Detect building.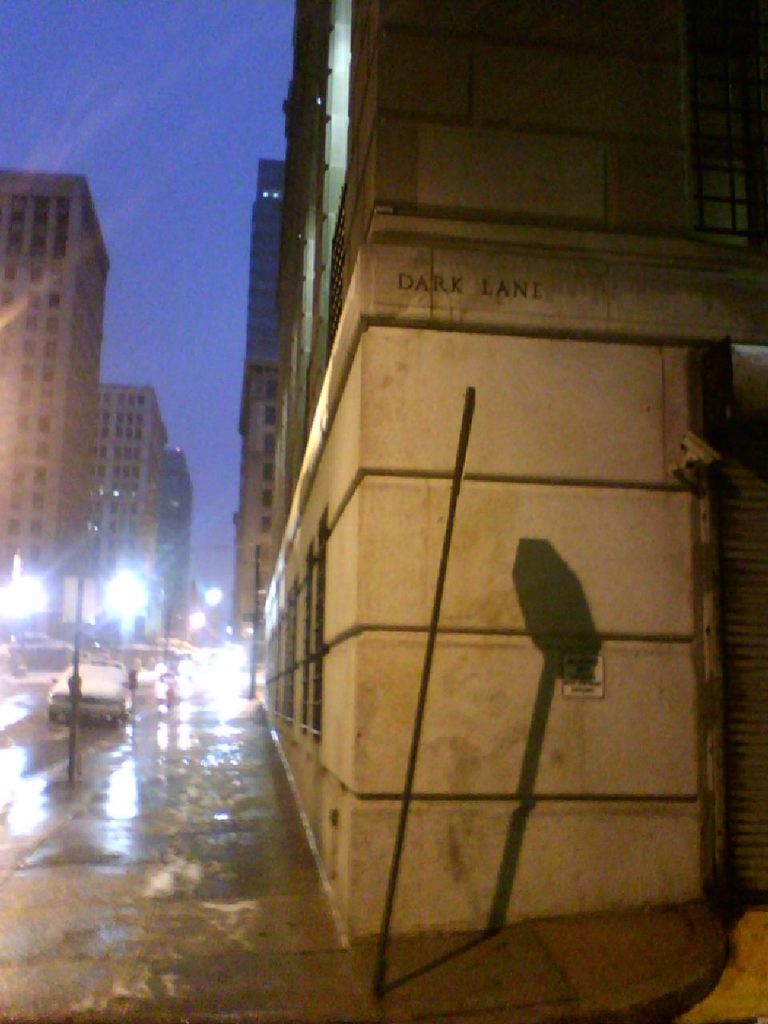
Detected at bbox(234, 159, 288, 636).
